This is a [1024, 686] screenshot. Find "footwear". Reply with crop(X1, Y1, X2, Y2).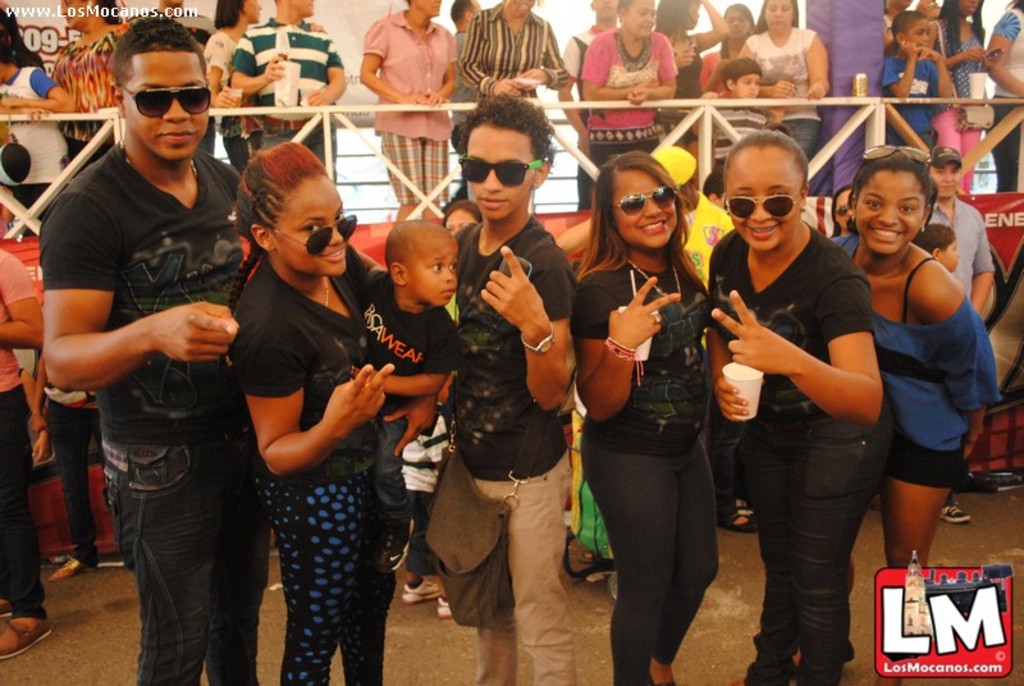
crop(722, 503, 759, 532).
